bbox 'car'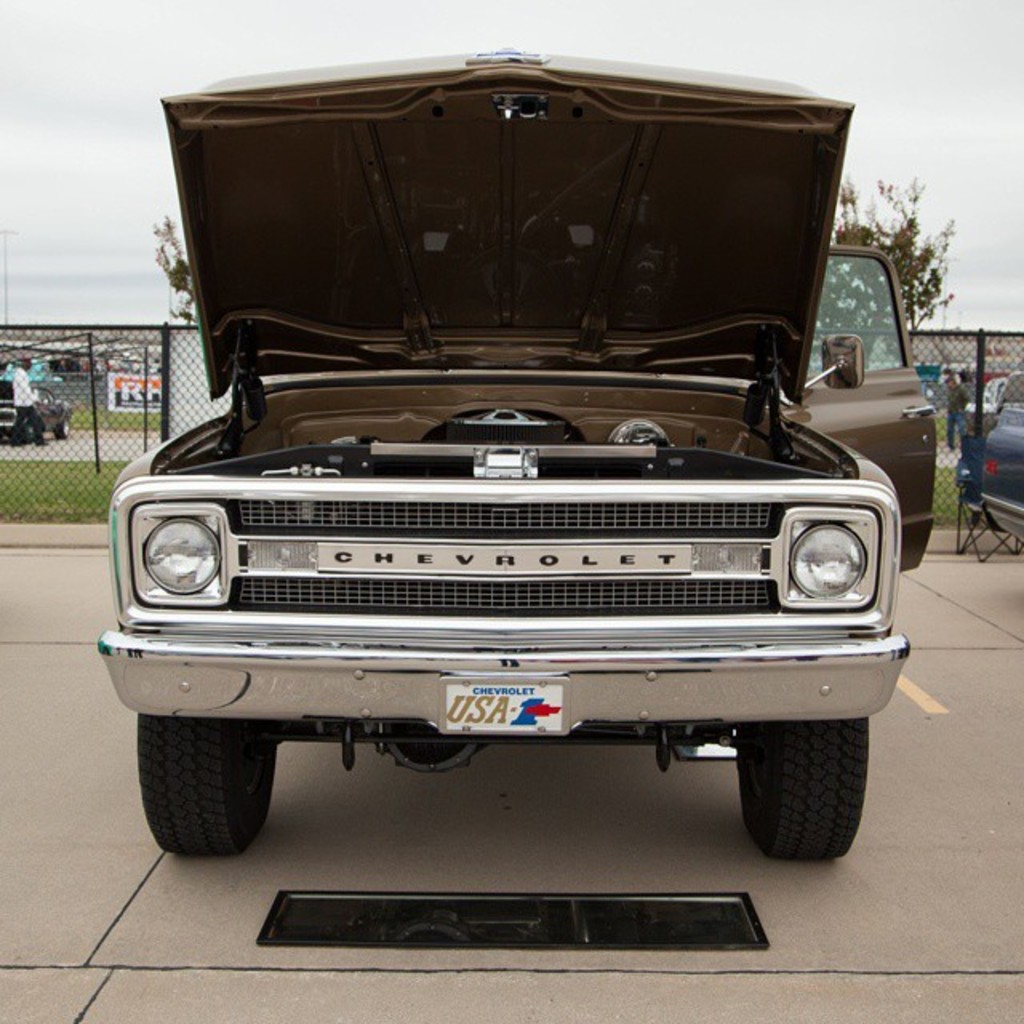
box(982, 408, 1022, 541)
